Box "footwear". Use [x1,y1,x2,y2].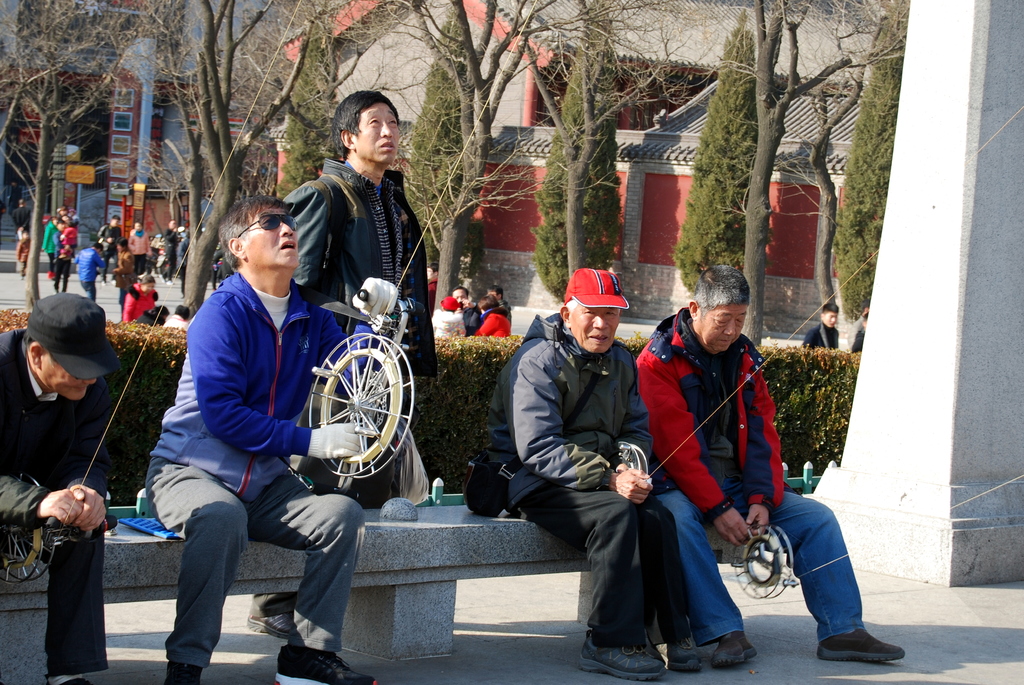
[273,647,376,684].
